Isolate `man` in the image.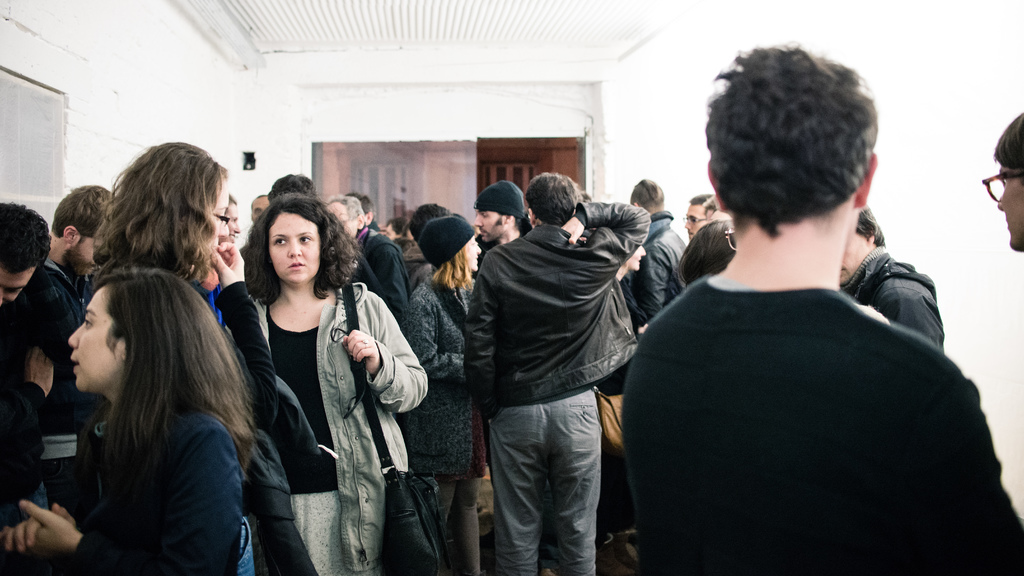
Isolated region: left=840, top=200, right=948, bottom=356.
